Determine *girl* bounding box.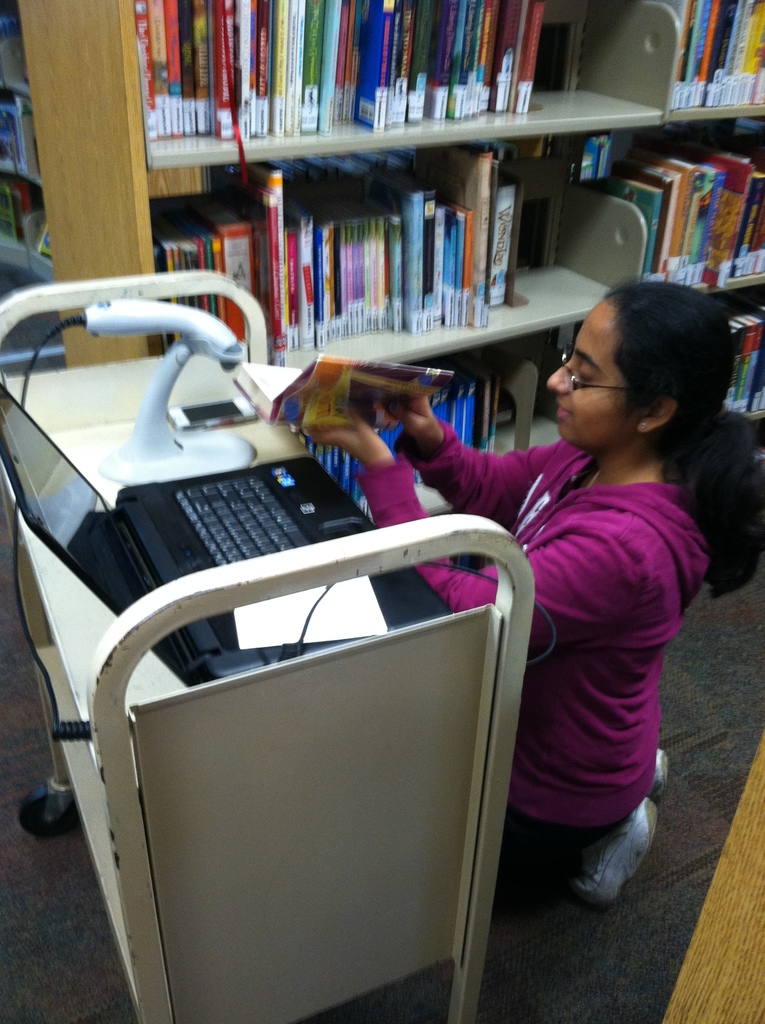
Determined: x1=308 y1=276 x2=764 y2=902.
